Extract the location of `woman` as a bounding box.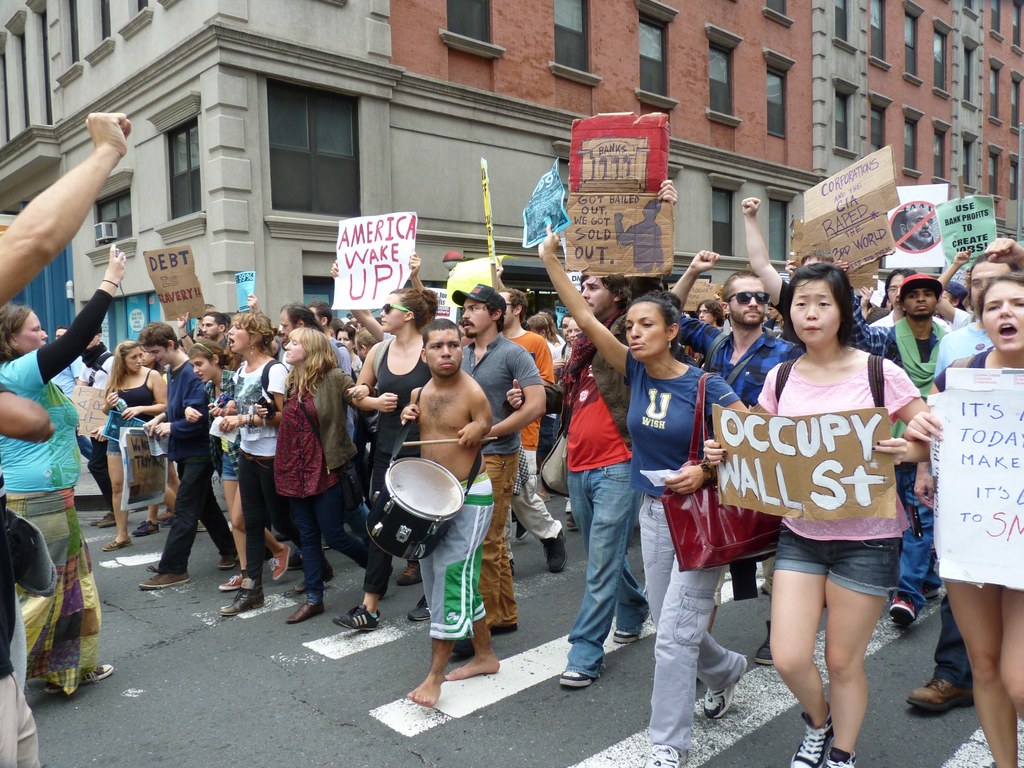
box(332, 285, 435, 628).
